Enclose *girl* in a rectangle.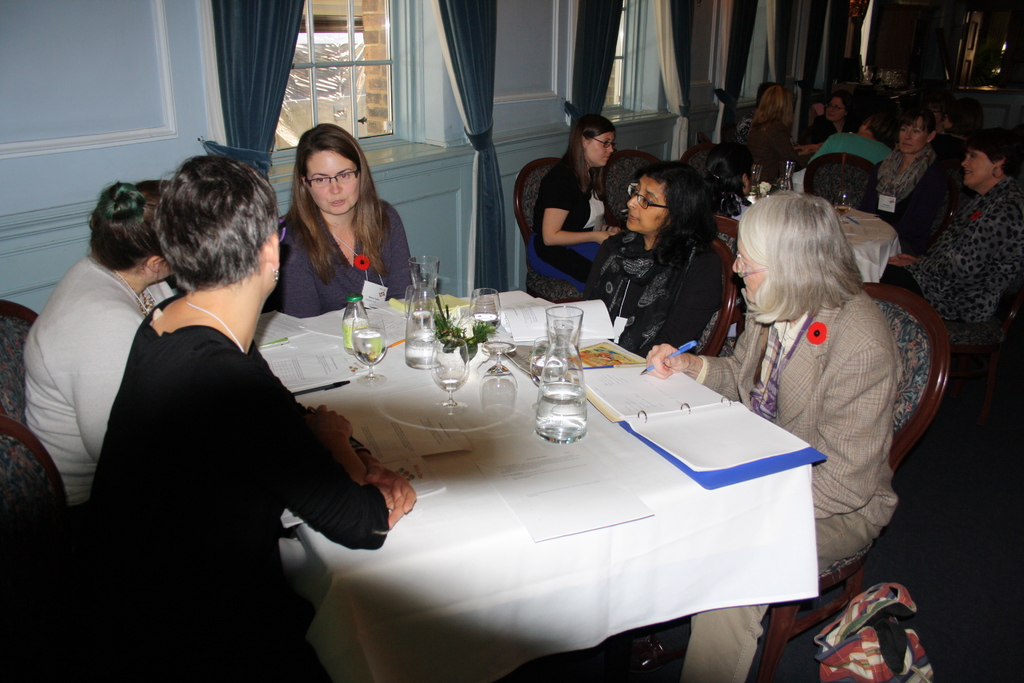
bbox=(845, 95, 893, 163).
